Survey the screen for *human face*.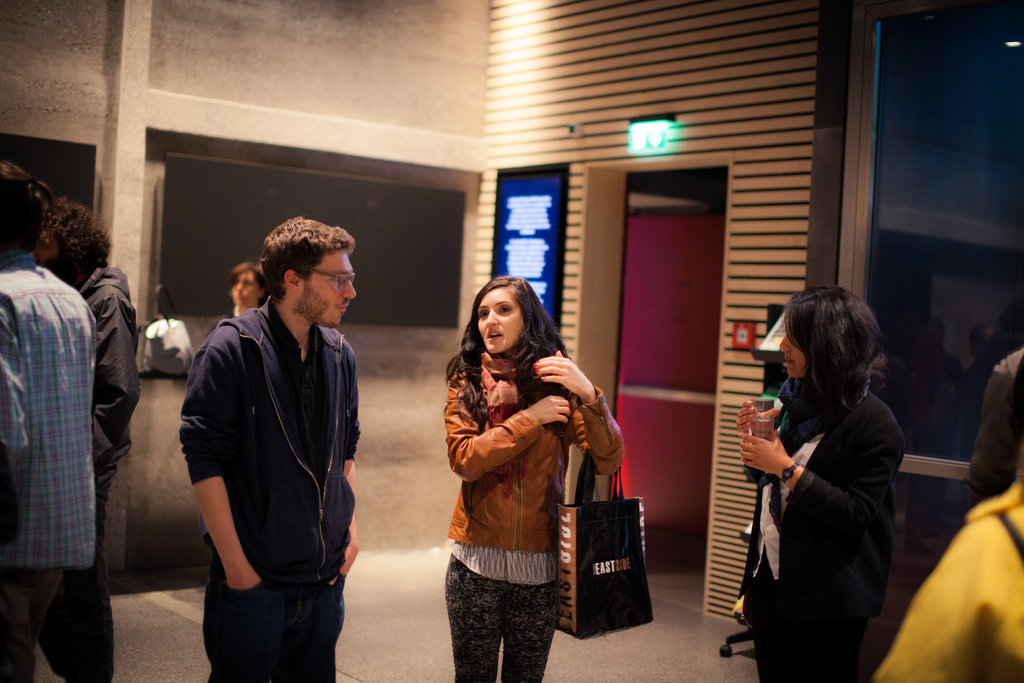
Survey found: 478:290:522:353.
